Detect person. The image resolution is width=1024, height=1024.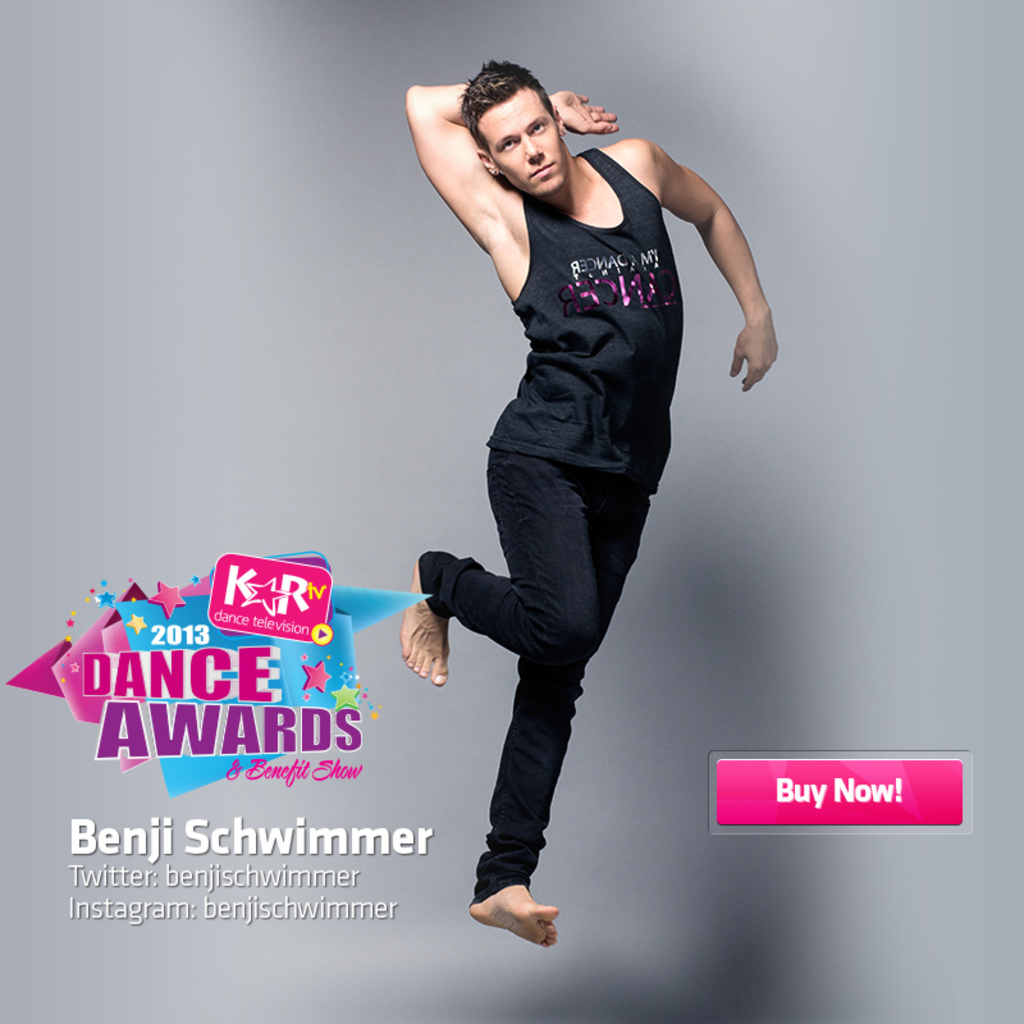
[left=396, top=0, right=749, bottom=992].
